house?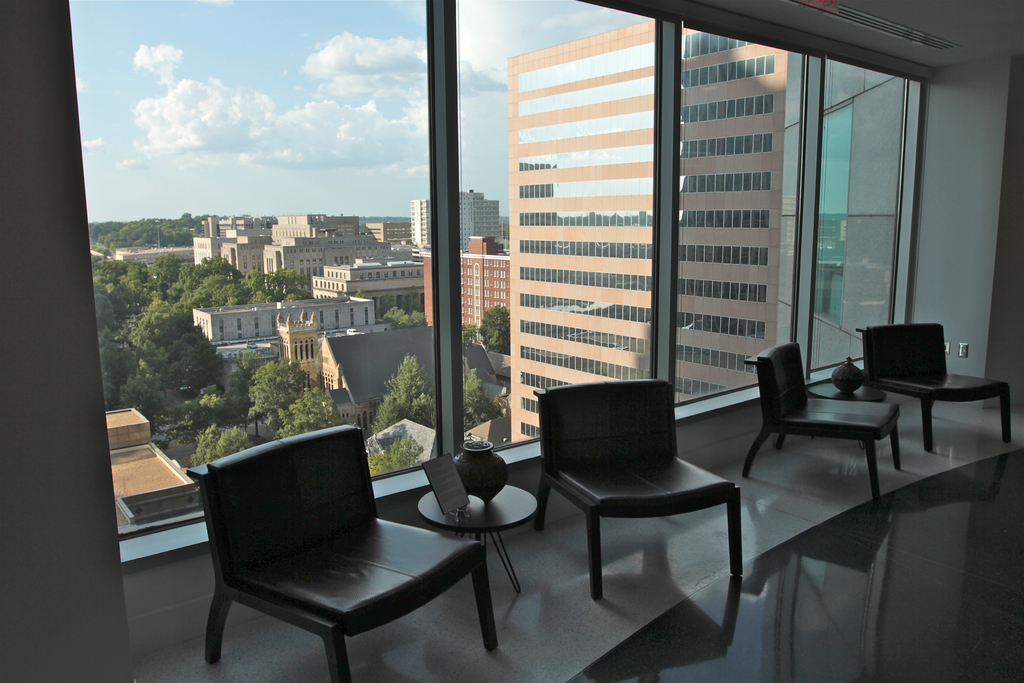
<bbox>98, 399, 205, 533</bbox>
